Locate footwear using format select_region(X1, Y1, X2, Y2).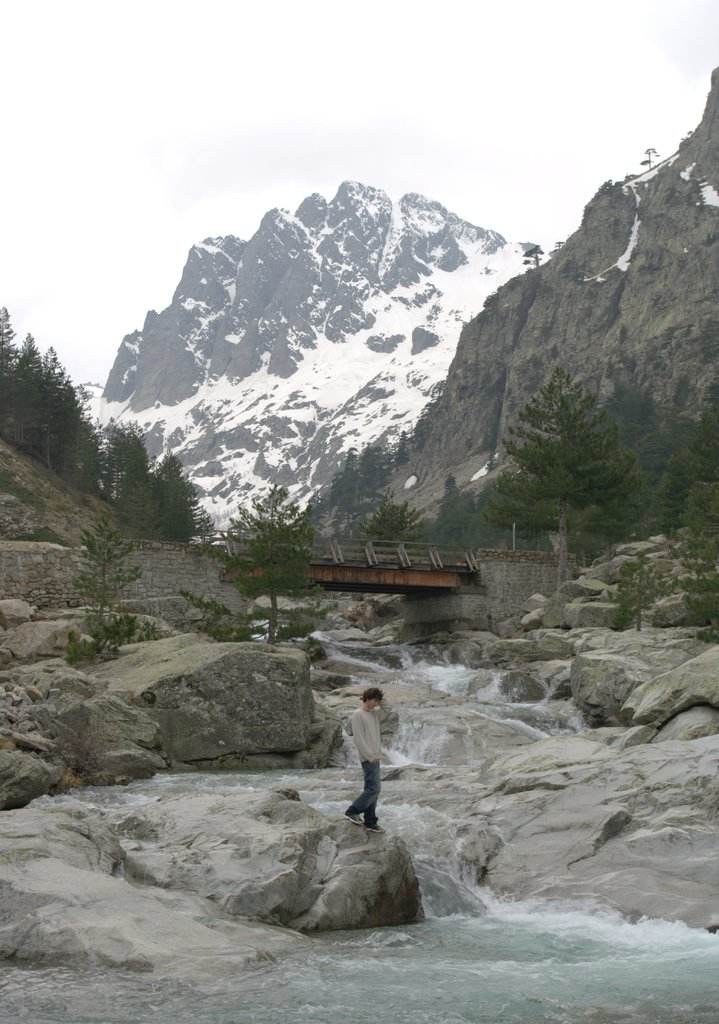
select_region(342, 810, 363, 826).
